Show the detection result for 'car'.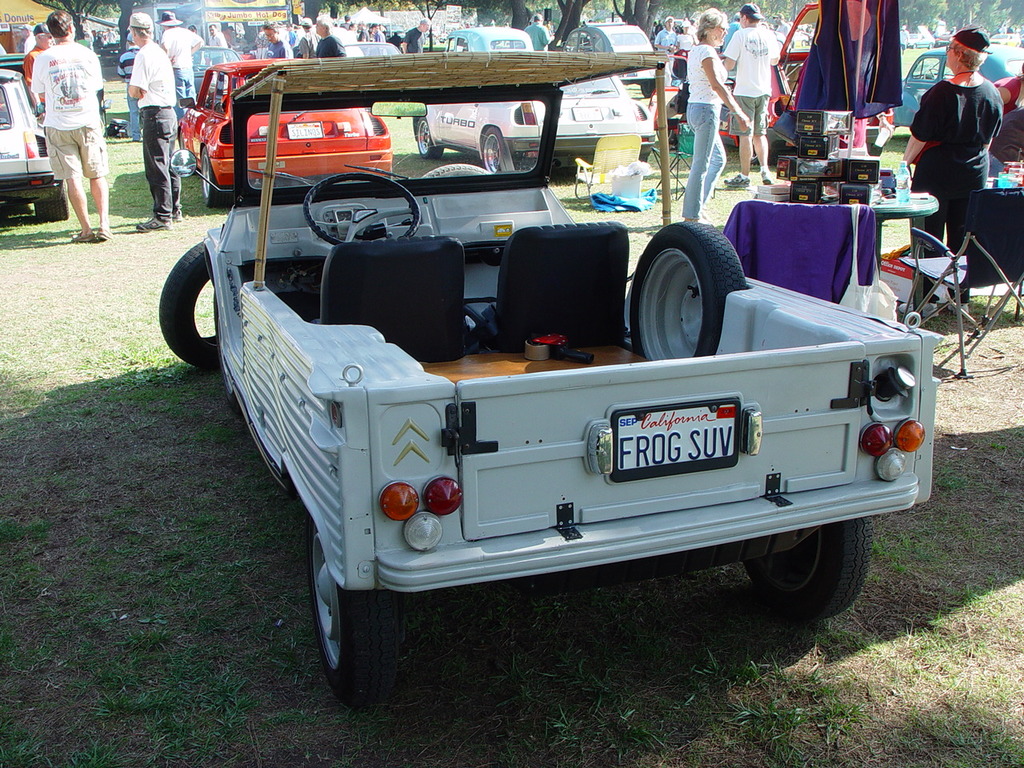
Rect(890, 44, 1023, 130).
